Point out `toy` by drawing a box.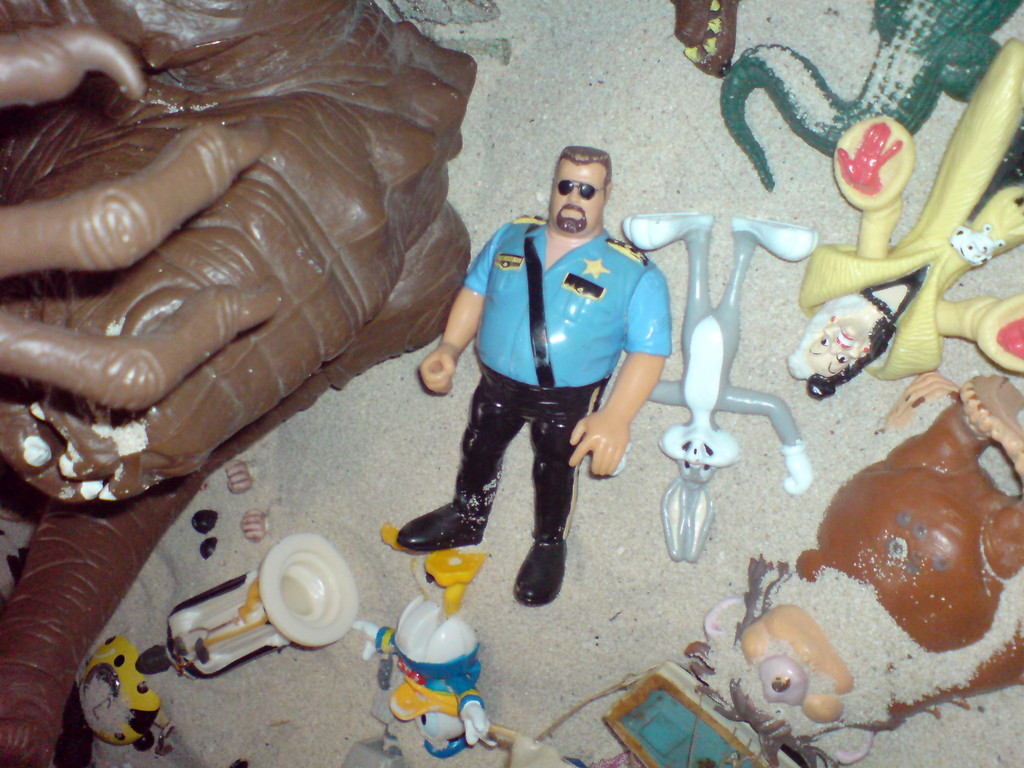
{"left": 675, "top": 374, "right": 1023, "bottom": 767}.
